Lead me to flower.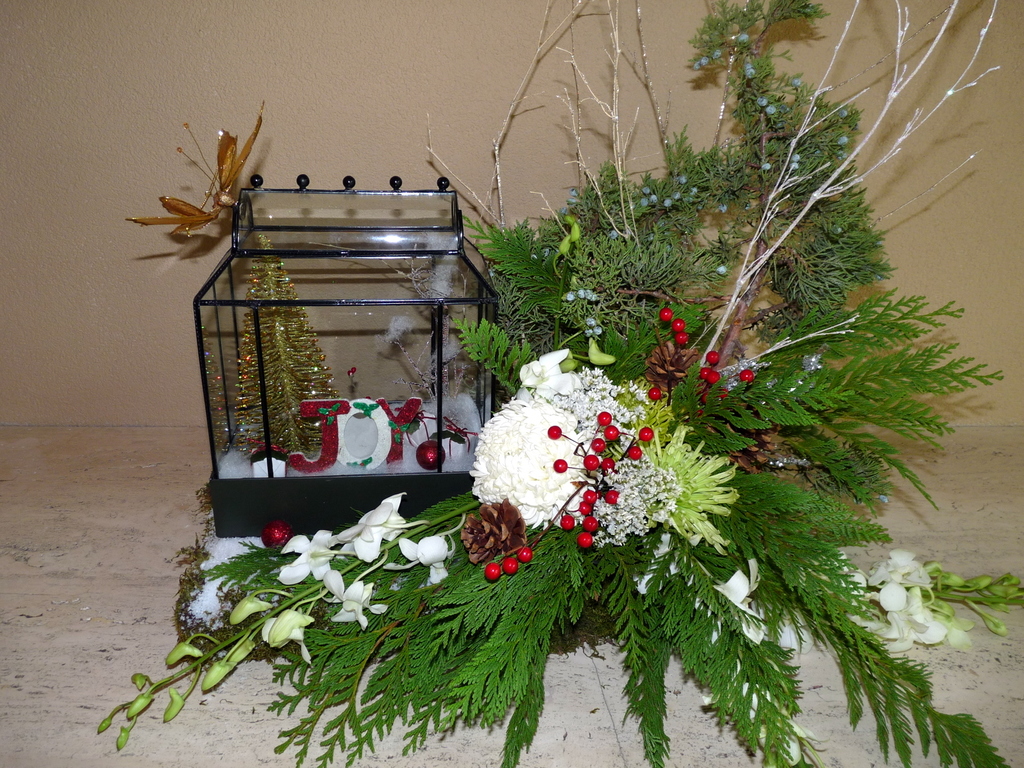
Lead to l=458, t=497, r=531, b=564.
